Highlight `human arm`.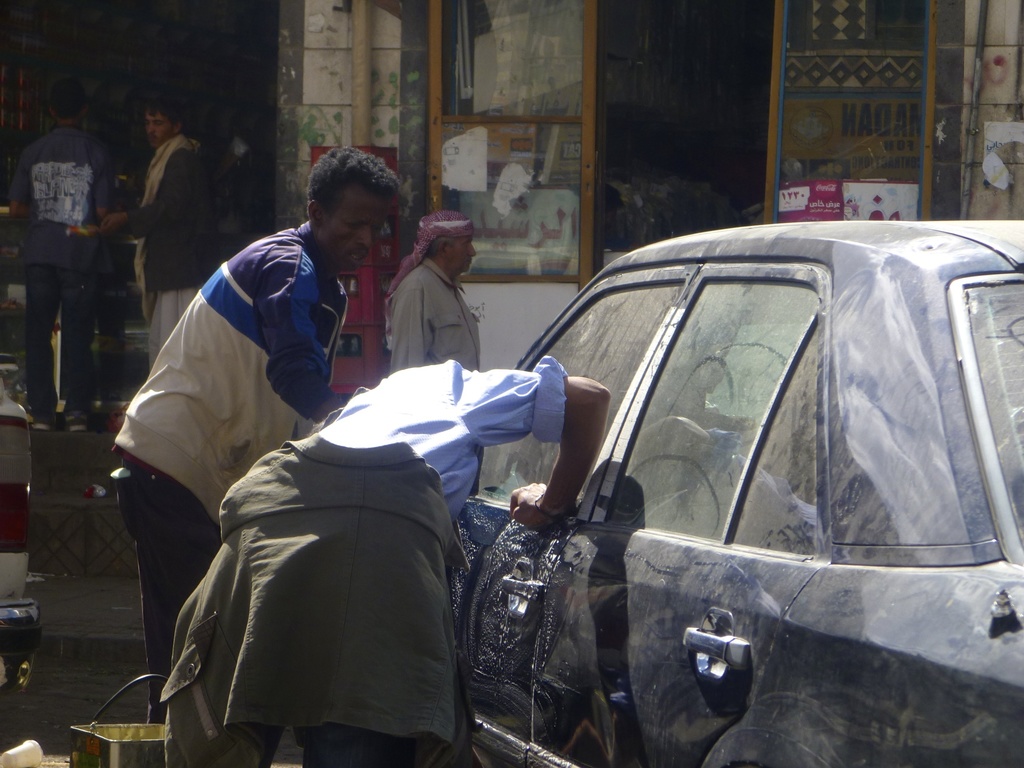
Highlighted region: rect(246, 257, 353, 396).
